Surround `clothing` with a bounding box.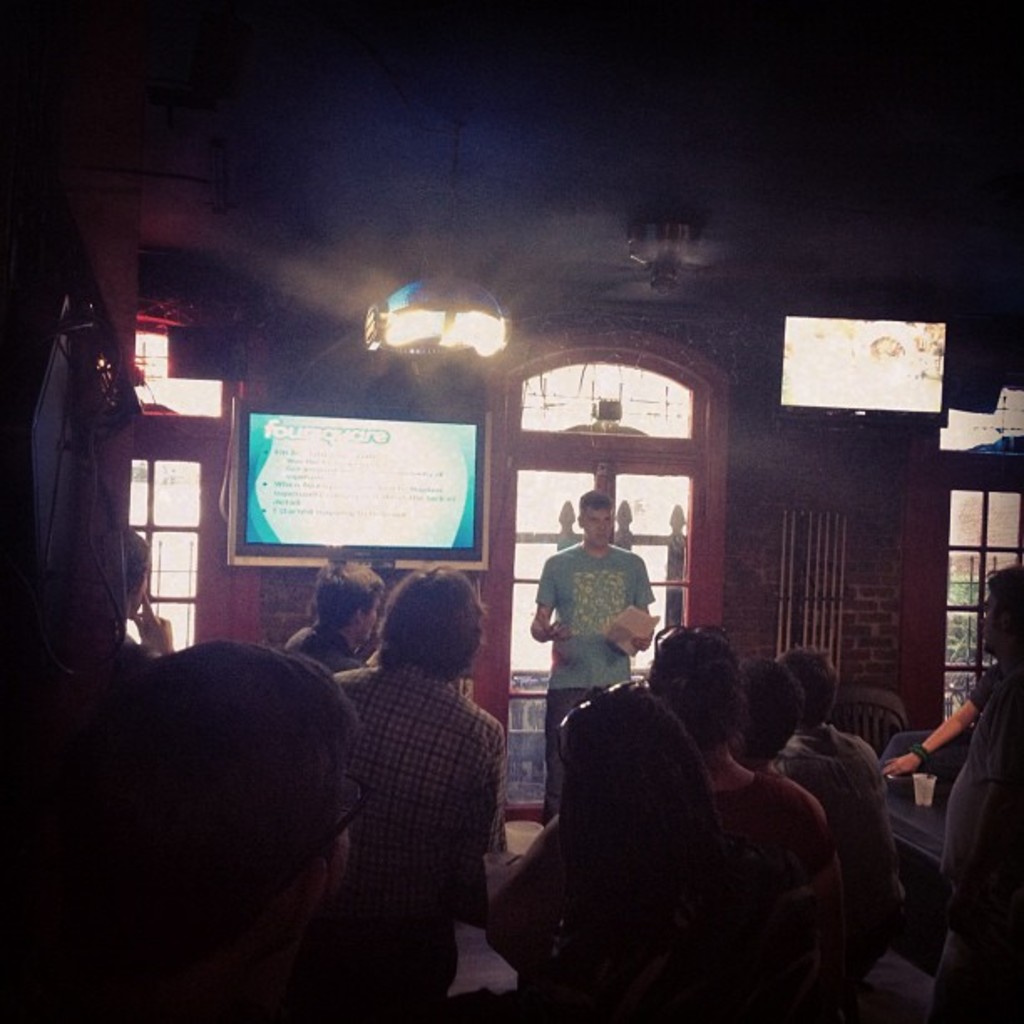
box(796, 730, 895, 980).
